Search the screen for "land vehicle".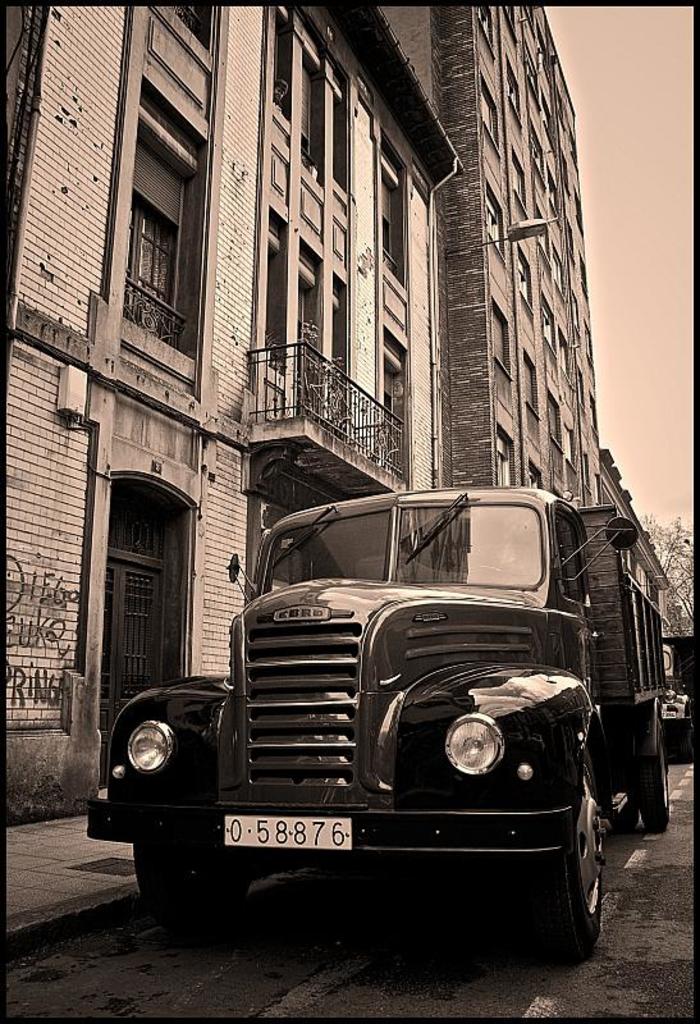
Found at bbox=[60, 492, 672, 945].
